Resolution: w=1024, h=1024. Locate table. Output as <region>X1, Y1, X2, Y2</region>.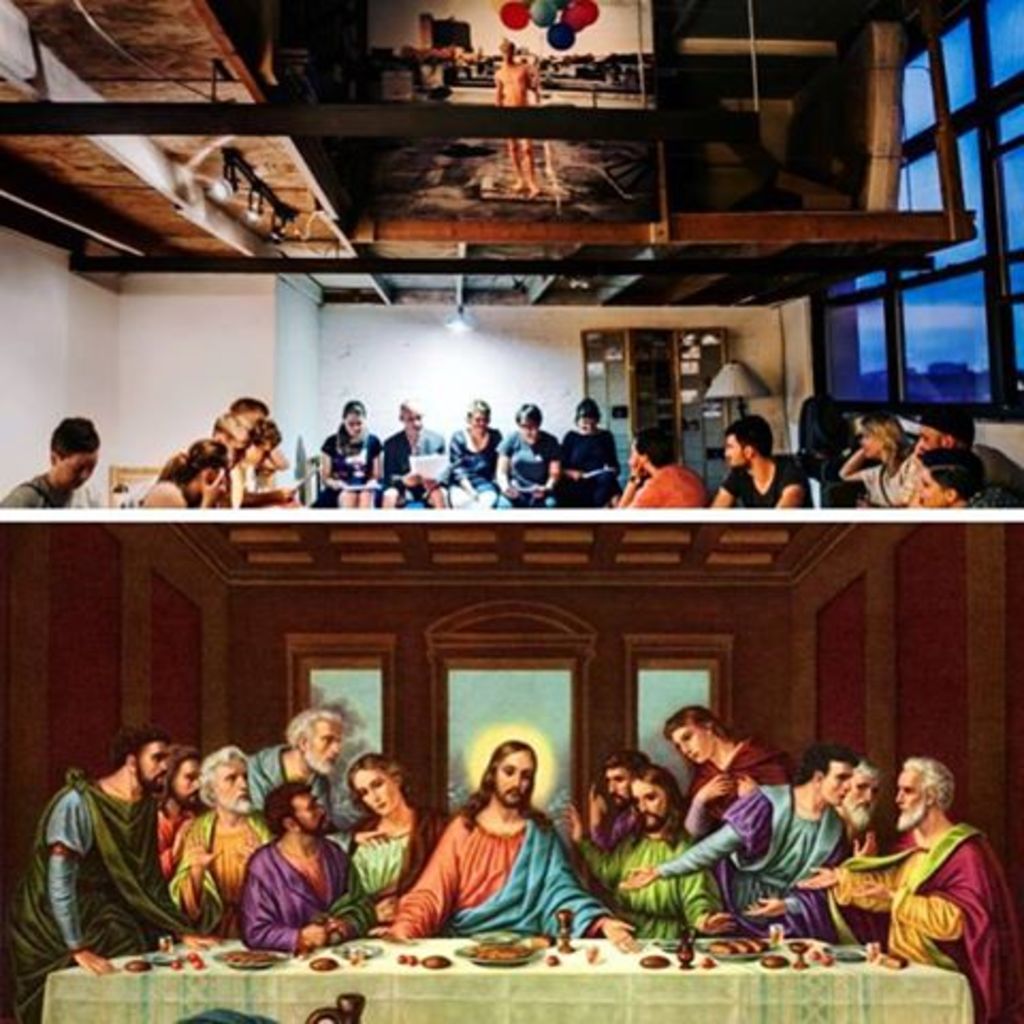
<region>43, 939, 977, 1022</region>.
